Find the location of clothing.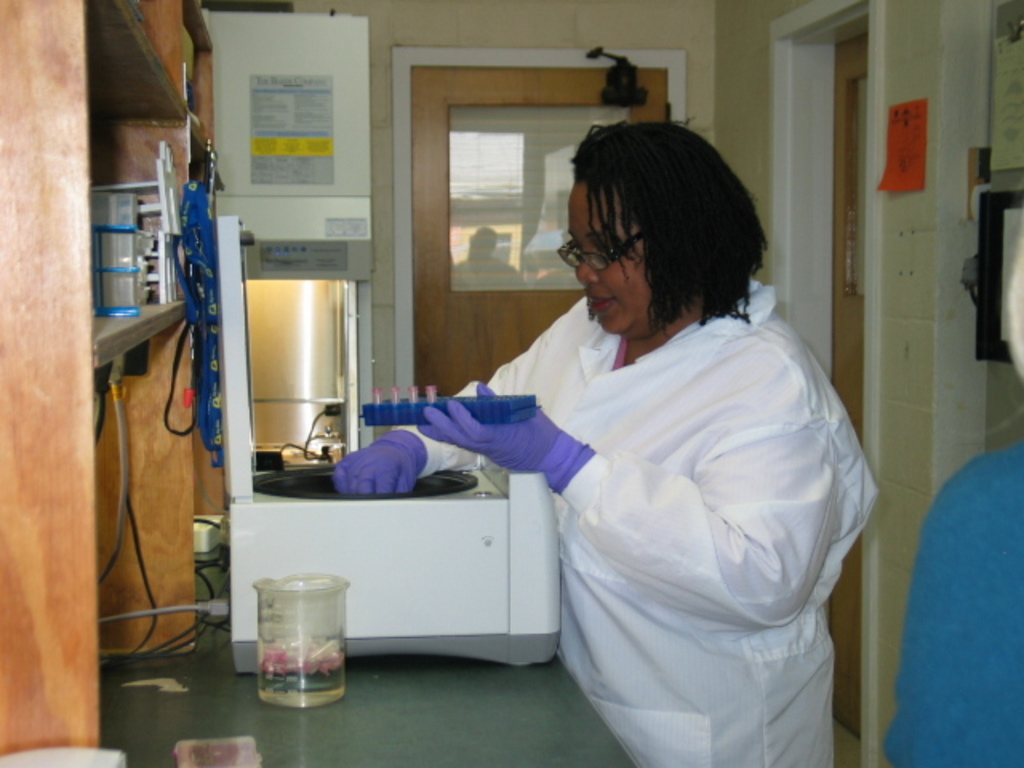
Location: x1=888 y1=424 x2=1022 y2=763.
